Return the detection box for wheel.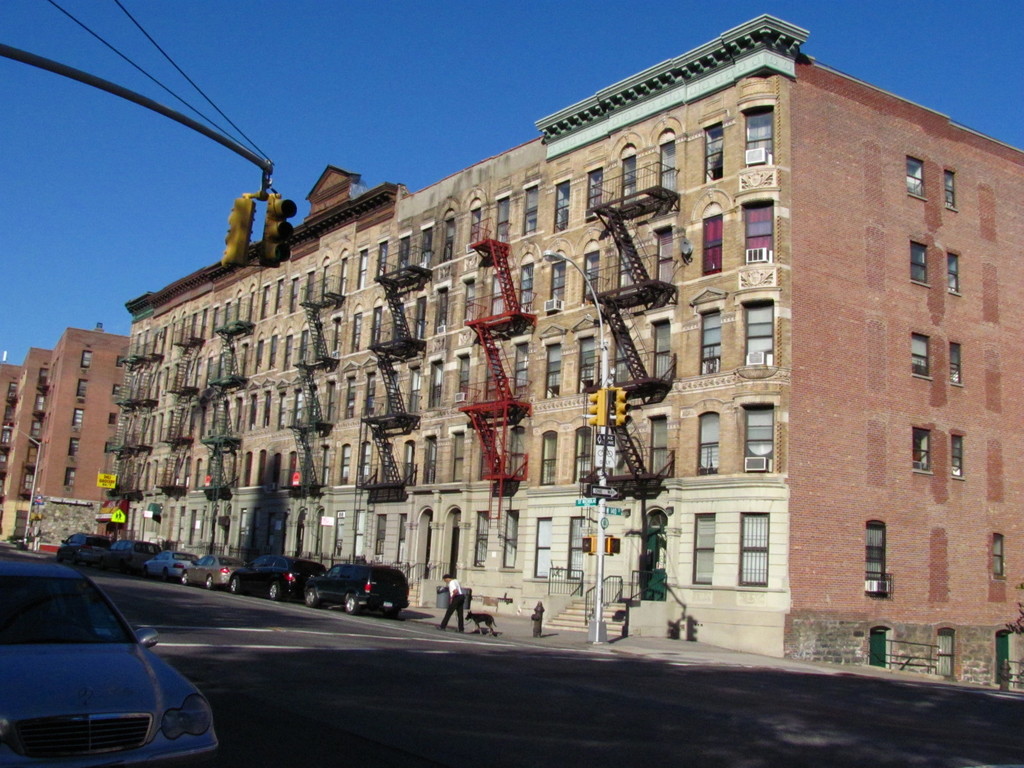
region(305, 589, 316, 607).
